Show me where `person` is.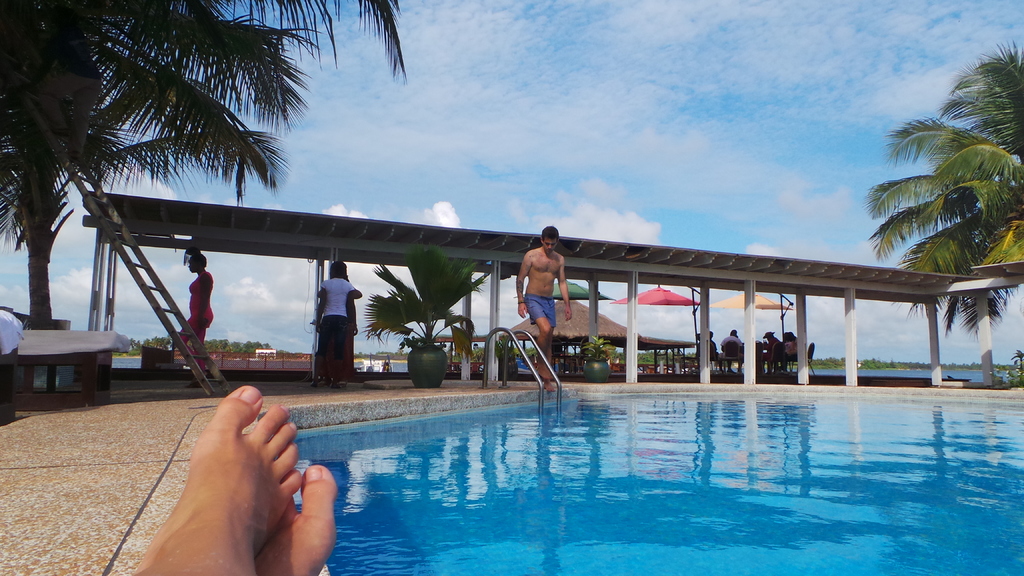
`person` is at bbox=[516, 225, 575, 390].
